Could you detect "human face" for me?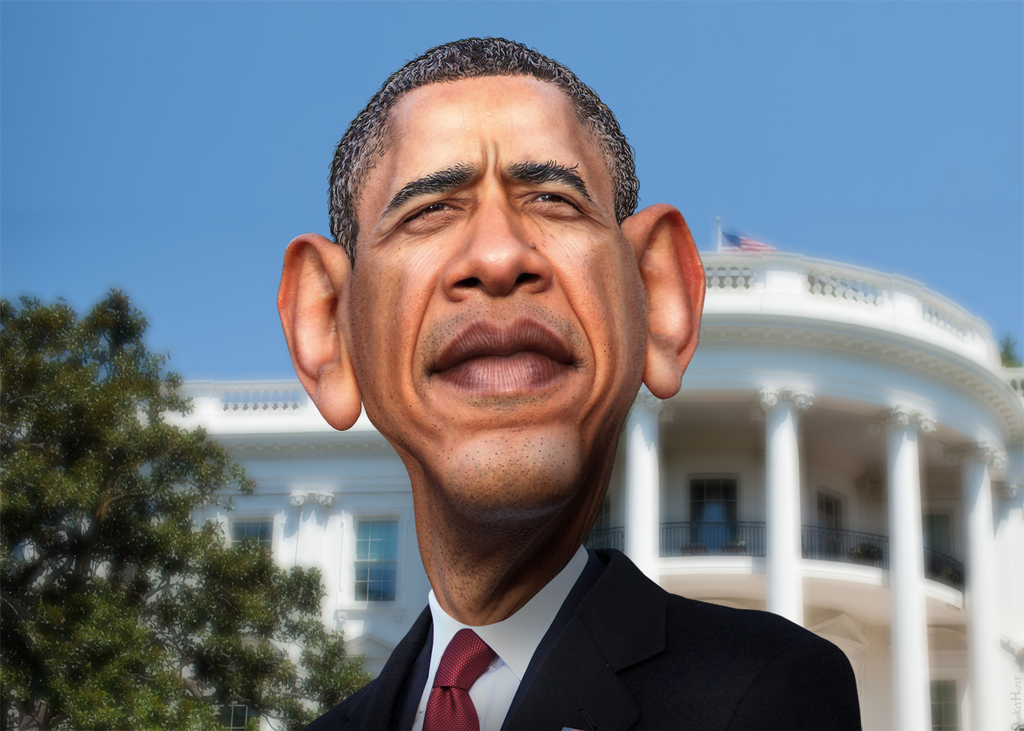
Detection result: box=[348, 77, 645, 516].
